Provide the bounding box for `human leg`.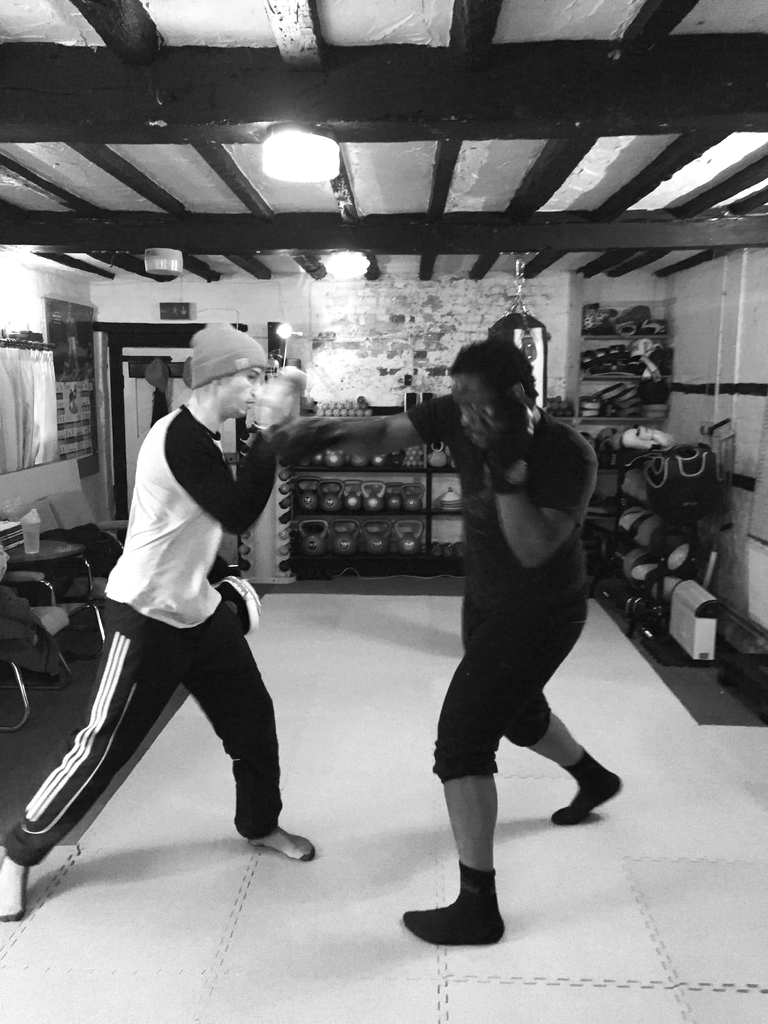
pyautogui.locateOnScreen(502, 698, 623, 824).
